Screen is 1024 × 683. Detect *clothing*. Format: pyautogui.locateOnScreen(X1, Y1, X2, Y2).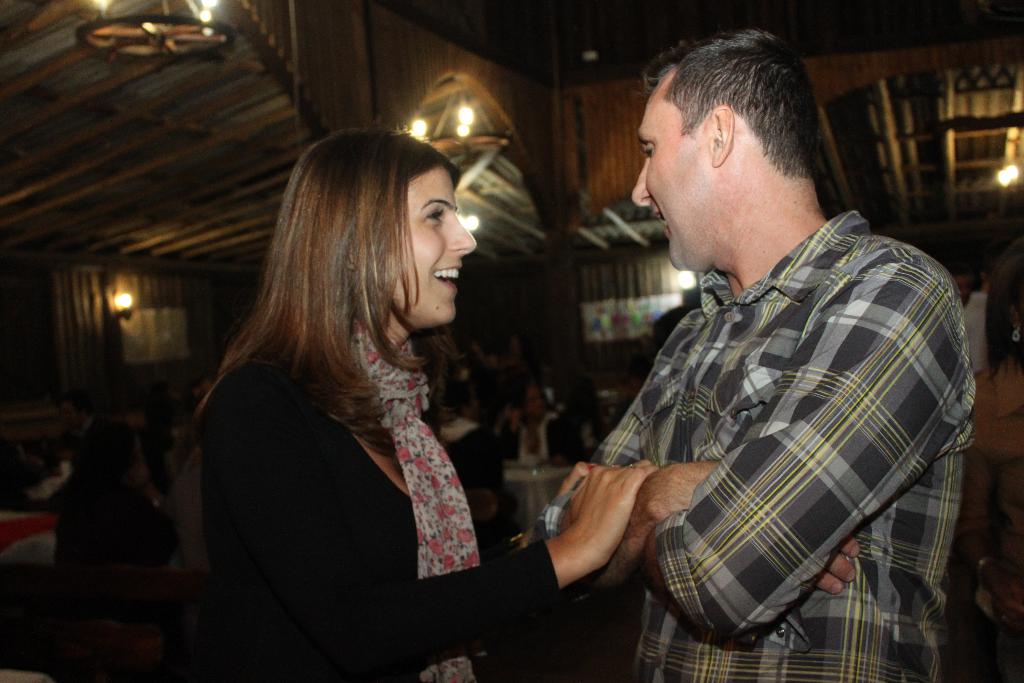
pyautogui.locateOnScreen(200, 353, 553, 682).
